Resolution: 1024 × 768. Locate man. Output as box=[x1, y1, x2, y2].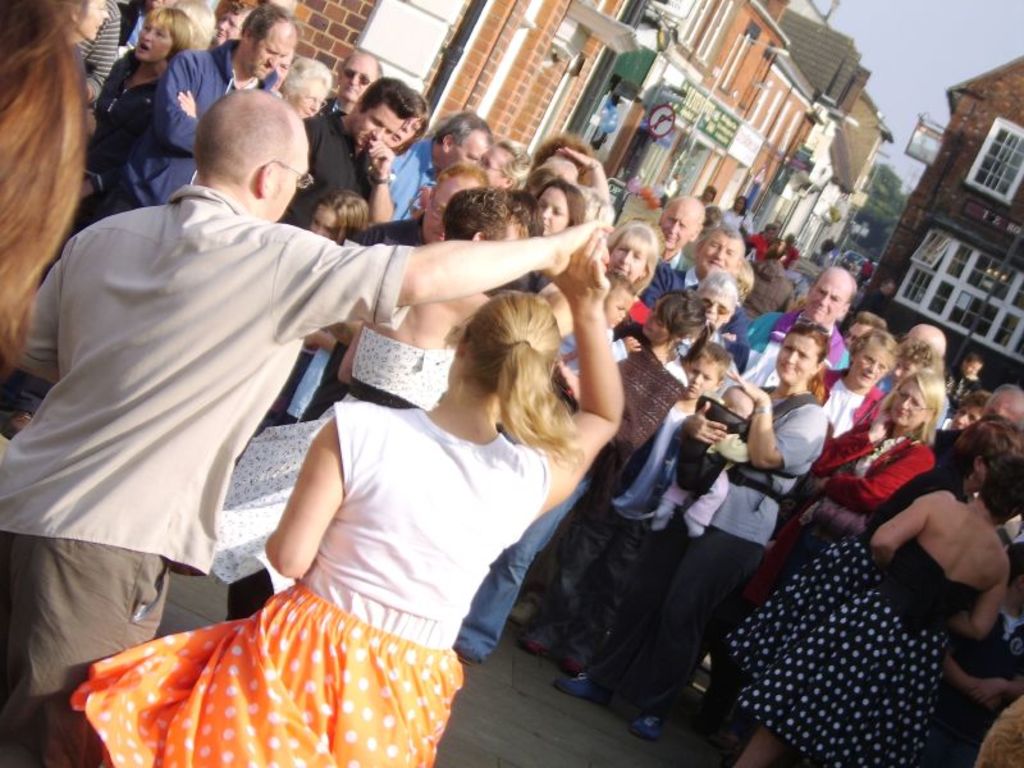
box=[58, 86, 677, 748].
